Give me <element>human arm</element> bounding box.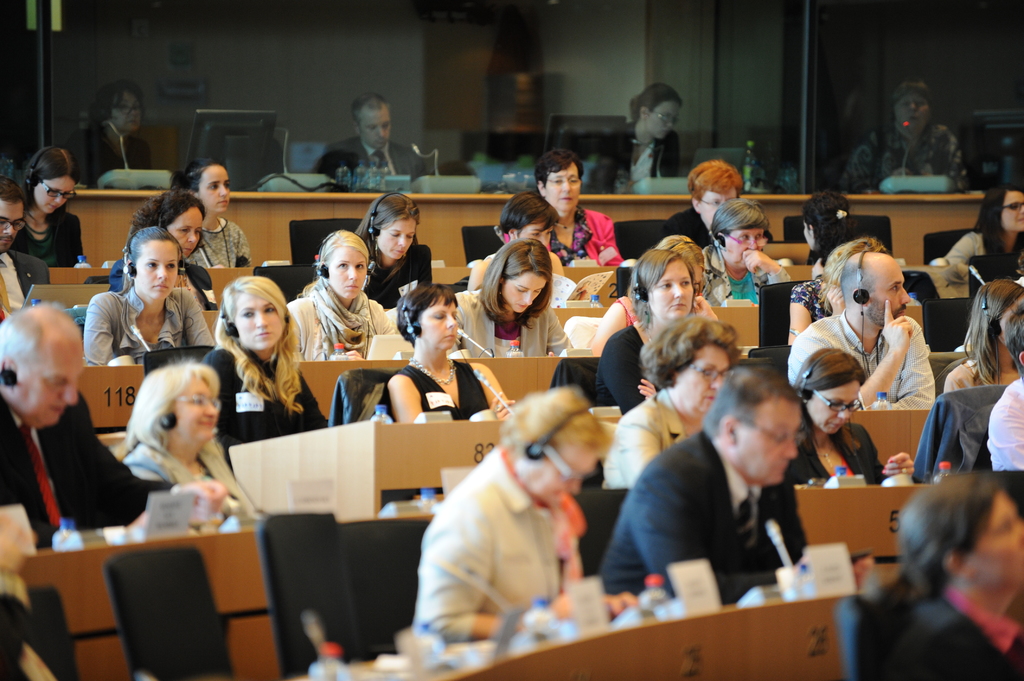
(x1=663, y1=132, x2=678, y2=182).
